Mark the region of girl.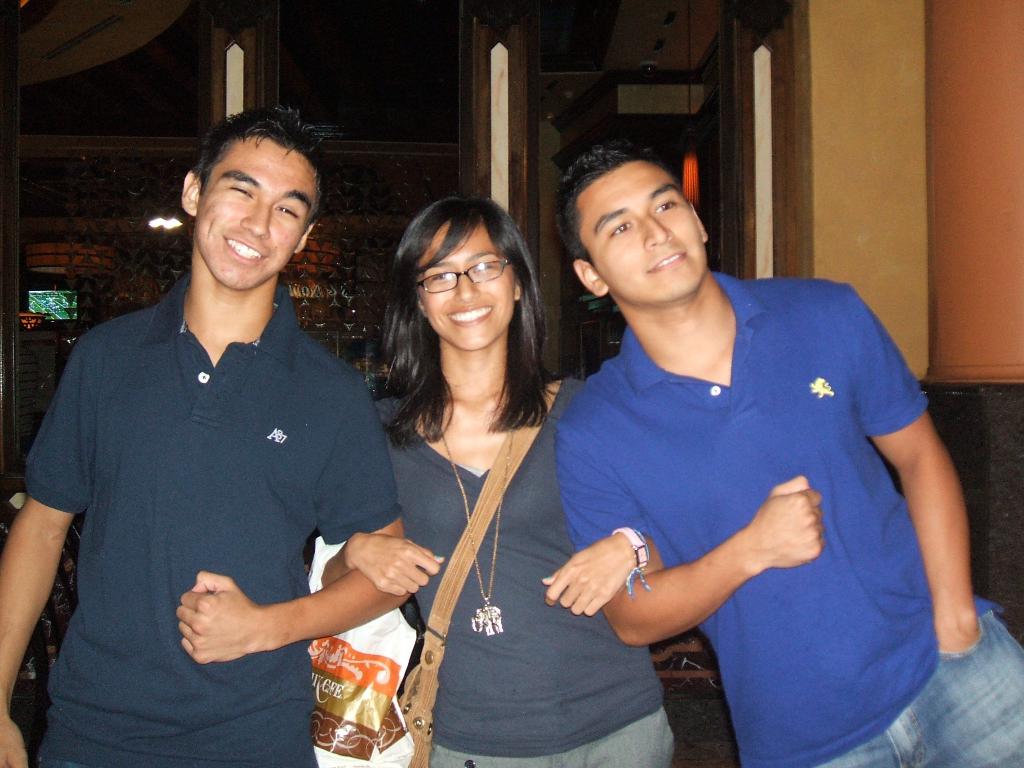
Region: left=322, top=193, right=678, bottom=767.
